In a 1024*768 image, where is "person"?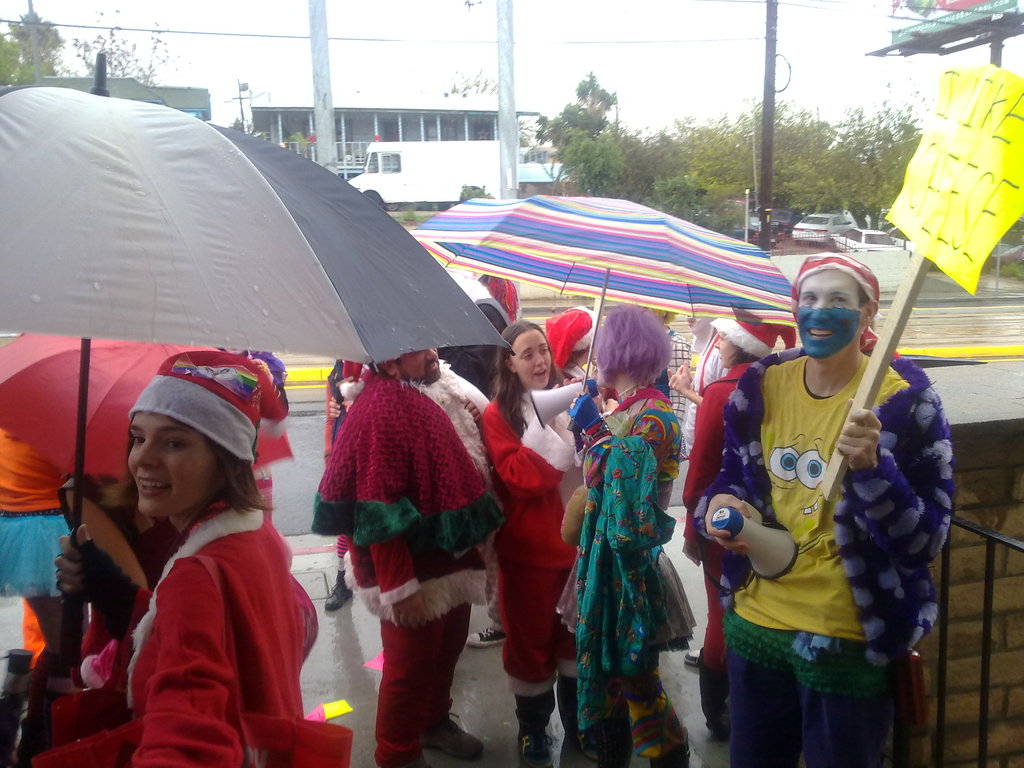
[478, 321, 597, 767].
